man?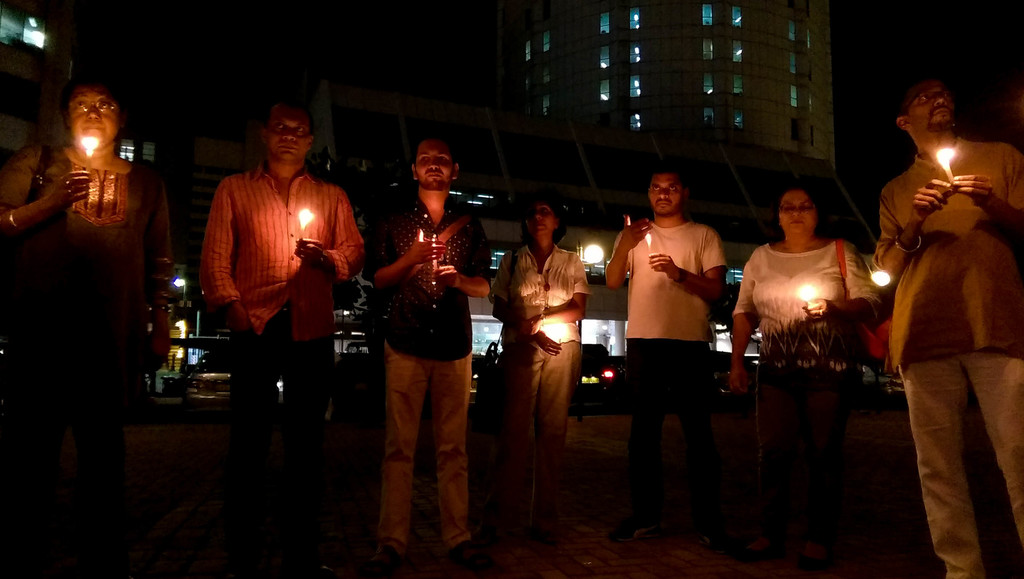
{"x1": 202, "y1": 104, "x2": 374, "y2": 567}
